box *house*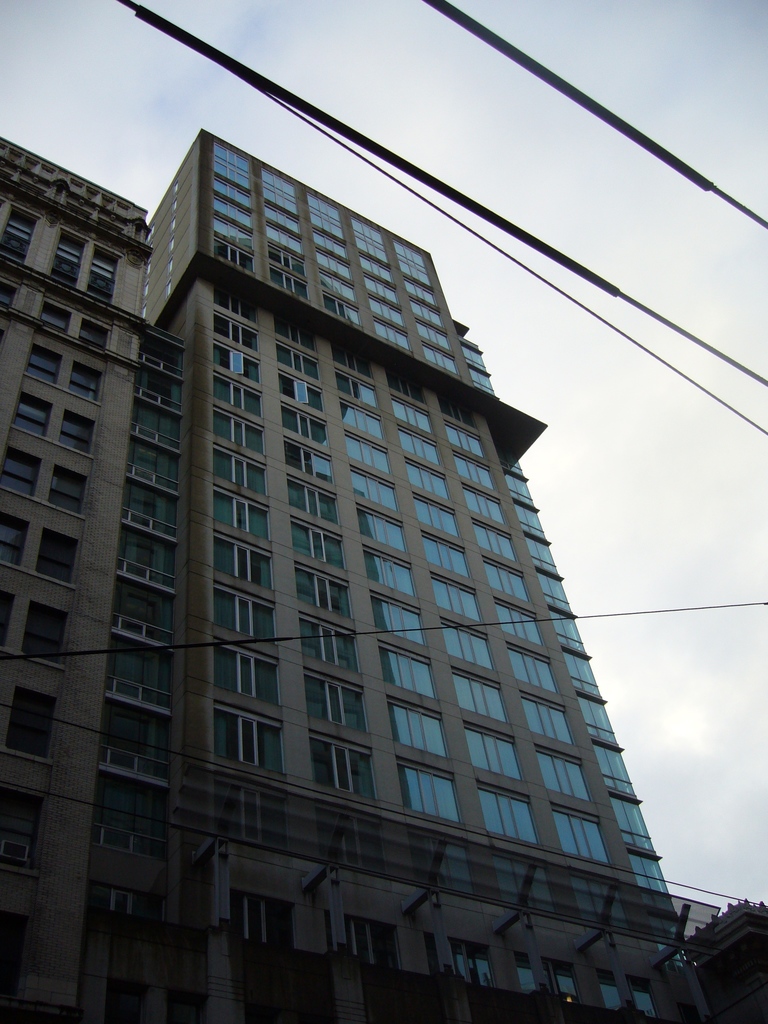
0:138:184:1023
